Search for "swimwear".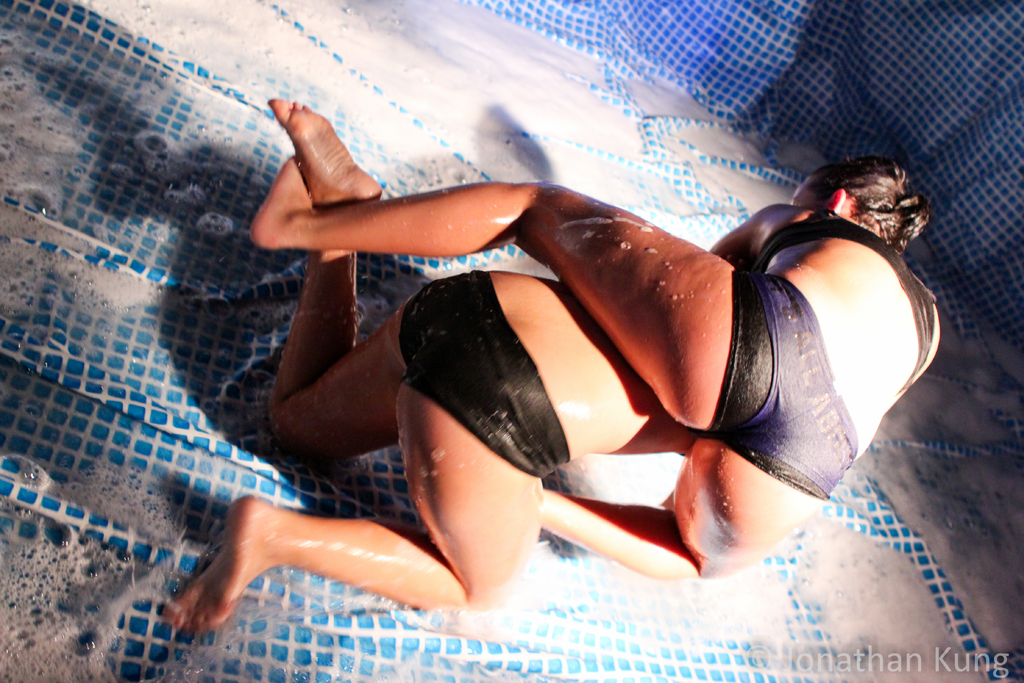
Found at <bbox>684, 205, 937, 507</bbox>.
